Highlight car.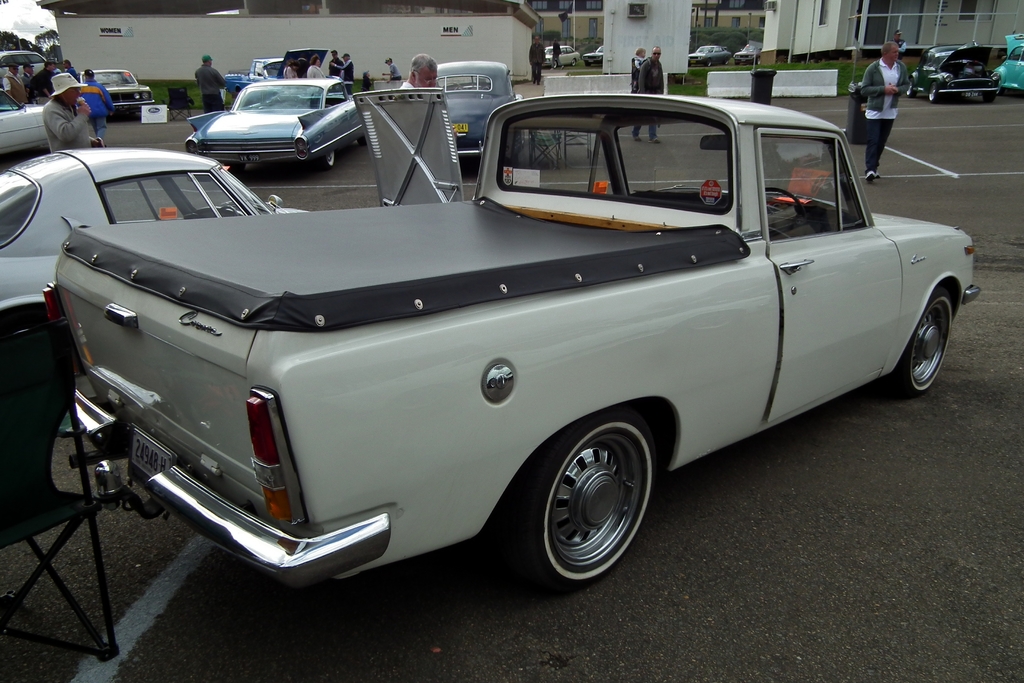
Highlighted region: bbox=[0, 150, 303, 500].
